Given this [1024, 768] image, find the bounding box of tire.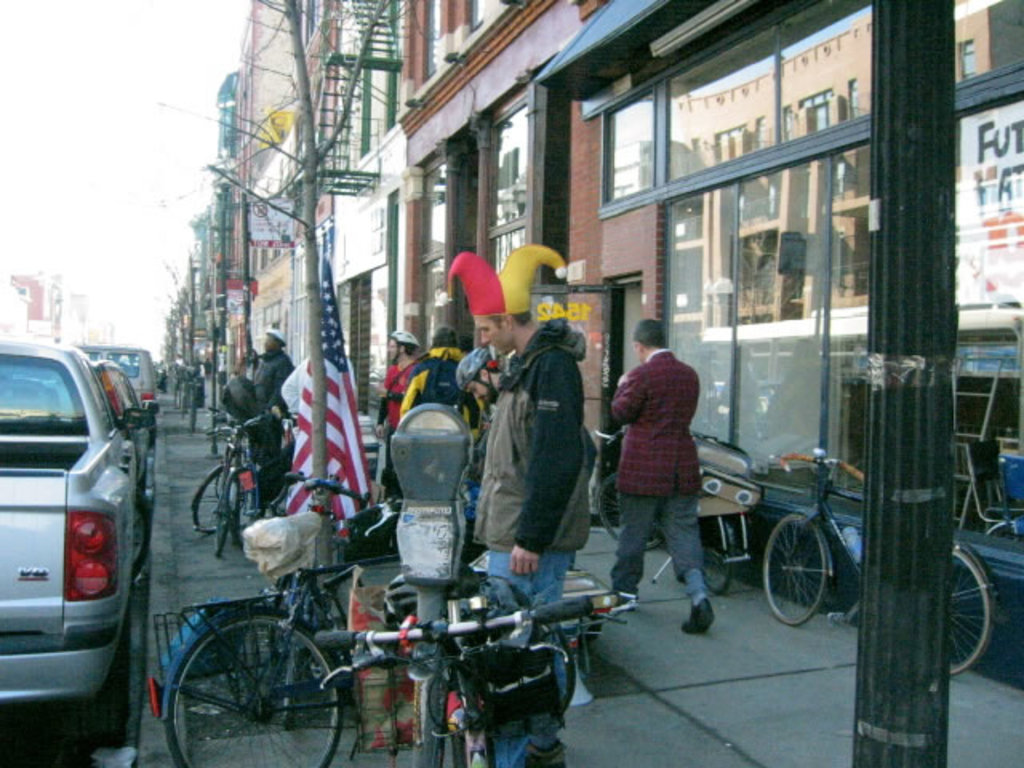
<region>597, 474, 669, 550</region>.
